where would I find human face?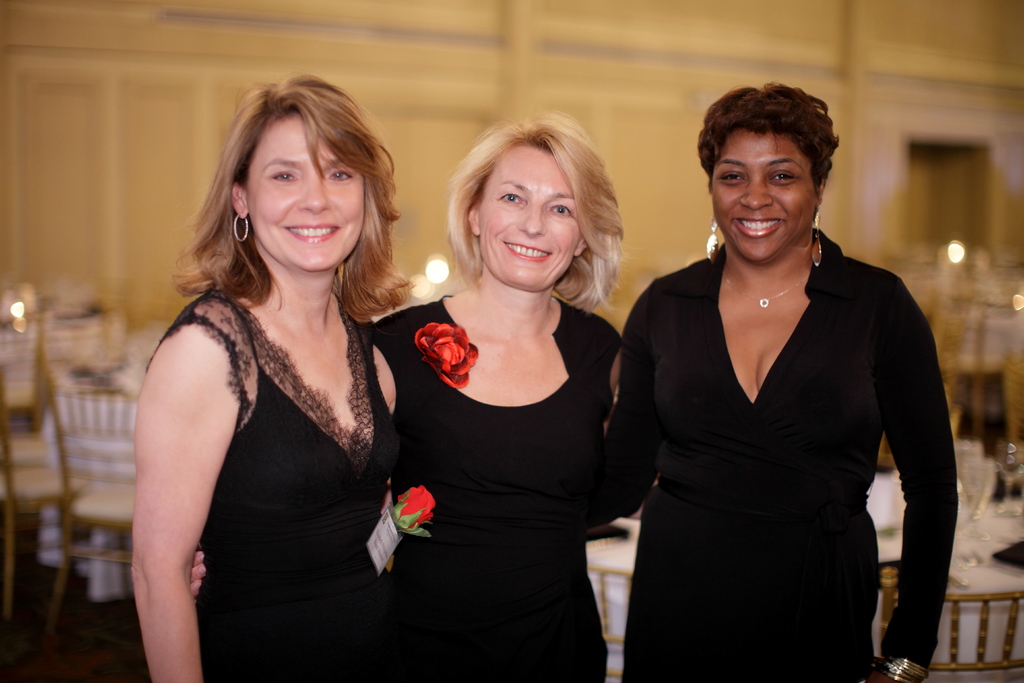
At bbox(712, 131, 817, 261).
